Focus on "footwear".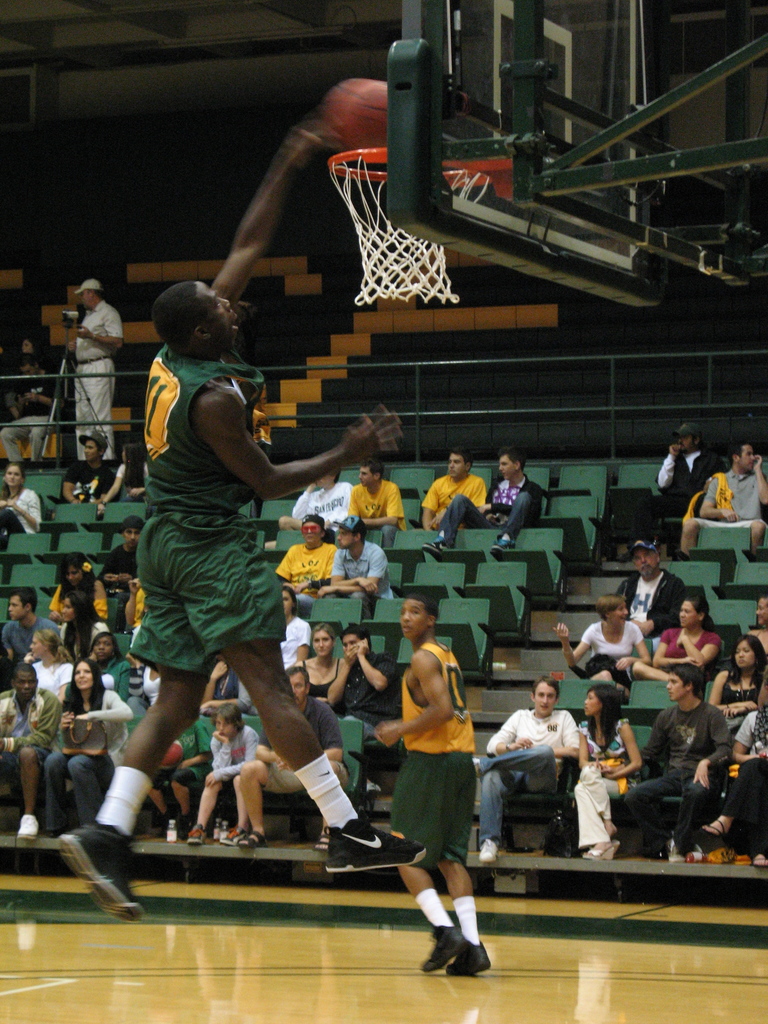
Focused at rect(473, 837, 496, 863).
